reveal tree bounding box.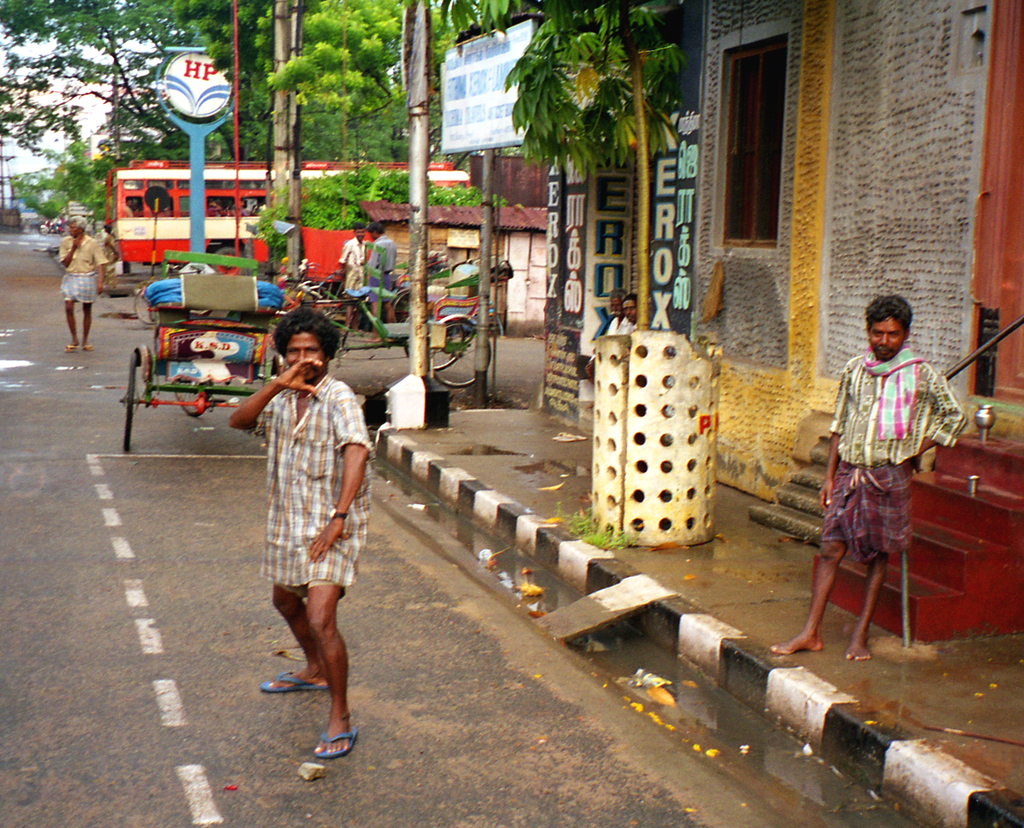
Revealed: [10,130,108,221].
